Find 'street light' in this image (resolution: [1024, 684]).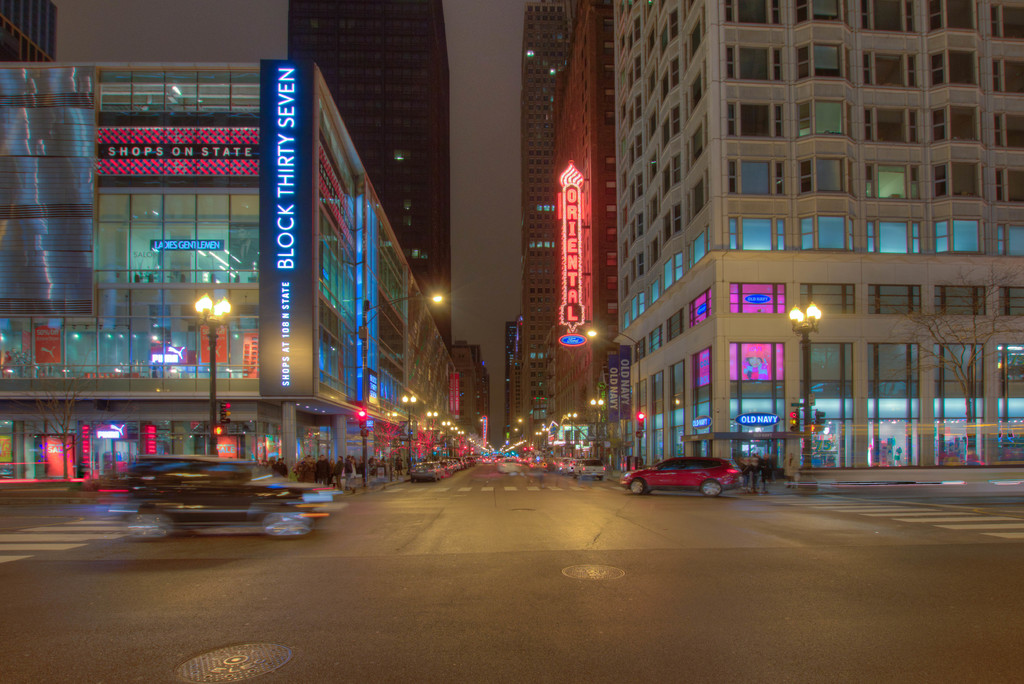
select_region(543, 426, 551, 452).
